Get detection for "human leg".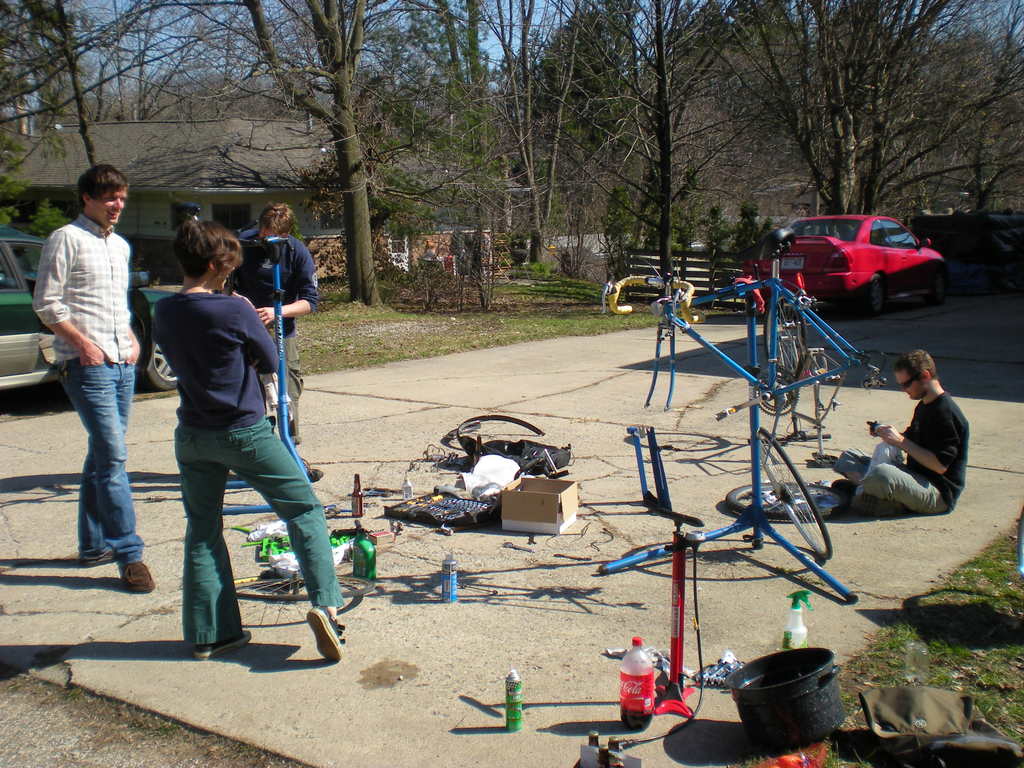
Detection: Rect(76, 356, 136, 569).
